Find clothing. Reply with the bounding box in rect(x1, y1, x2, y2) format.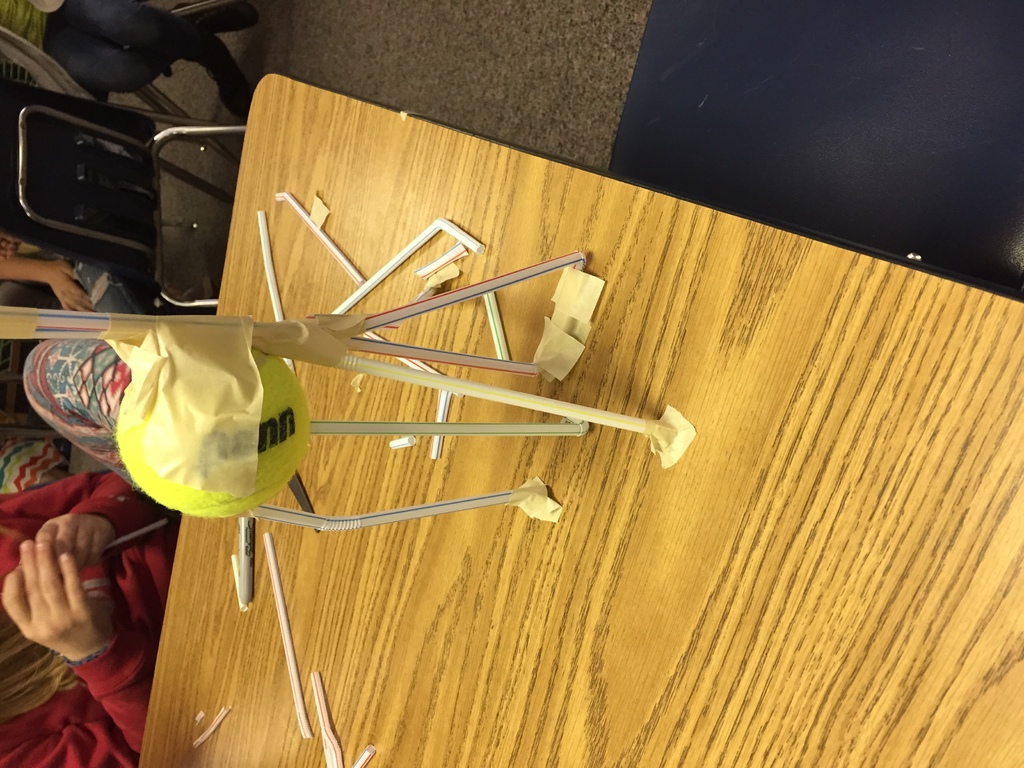
rect(0, 472, 180, 767).
